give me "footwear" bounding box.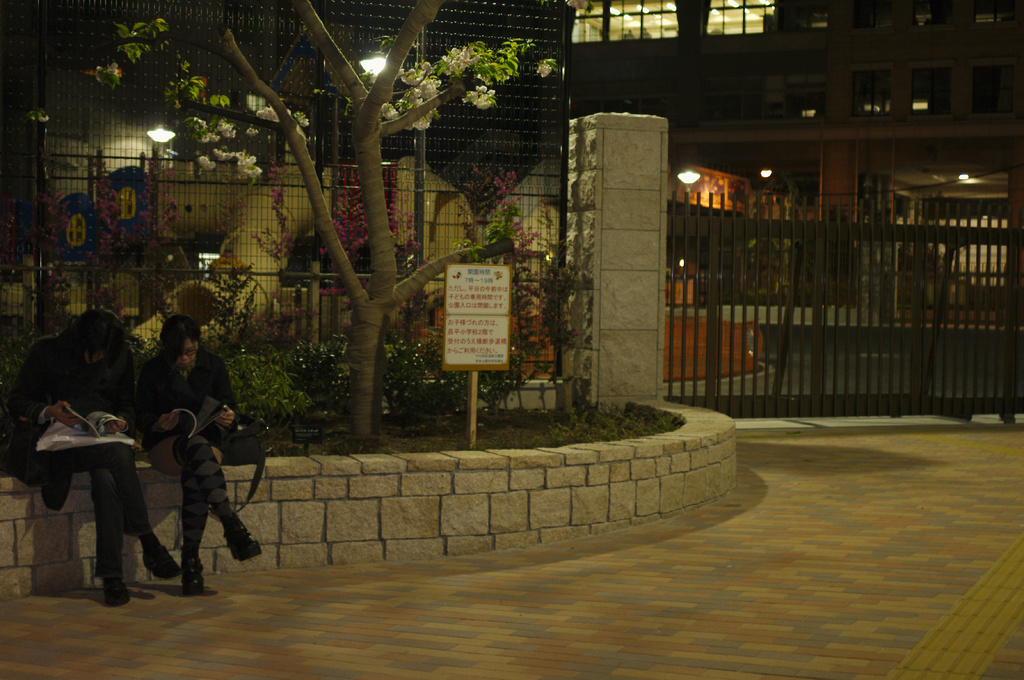
{"x1": 142, "y1": 543, "x2": 183, "y2": 580}.
